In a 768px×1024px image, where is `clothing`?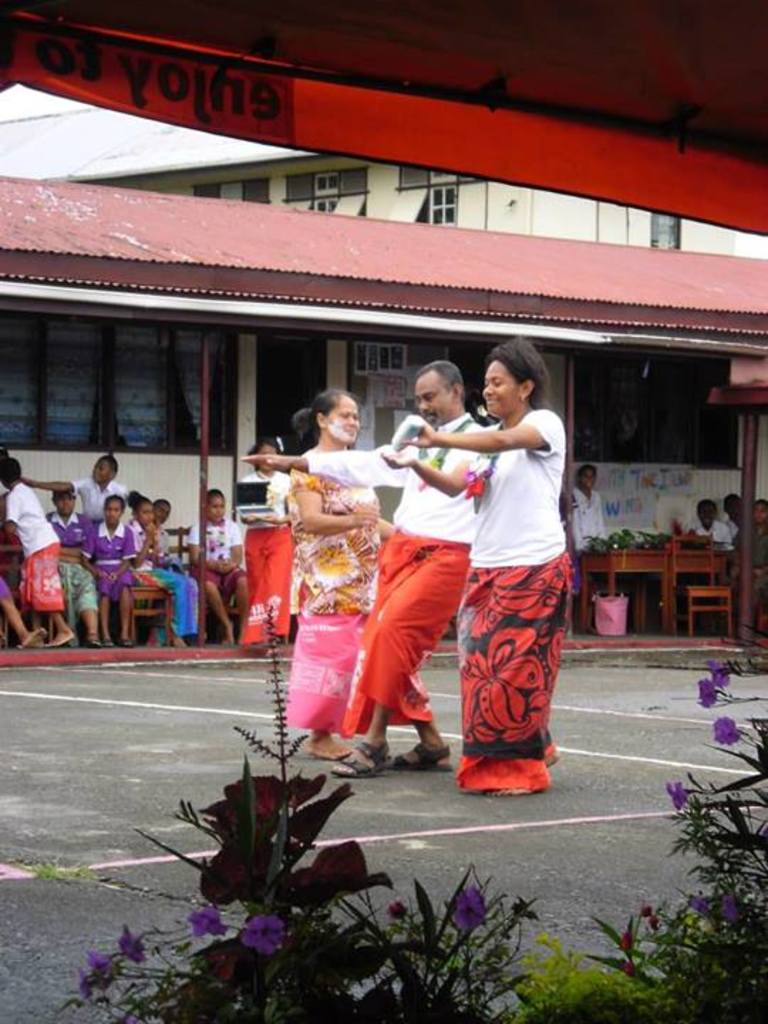
[x1=336, y1=411, x2=488, y2=732].
